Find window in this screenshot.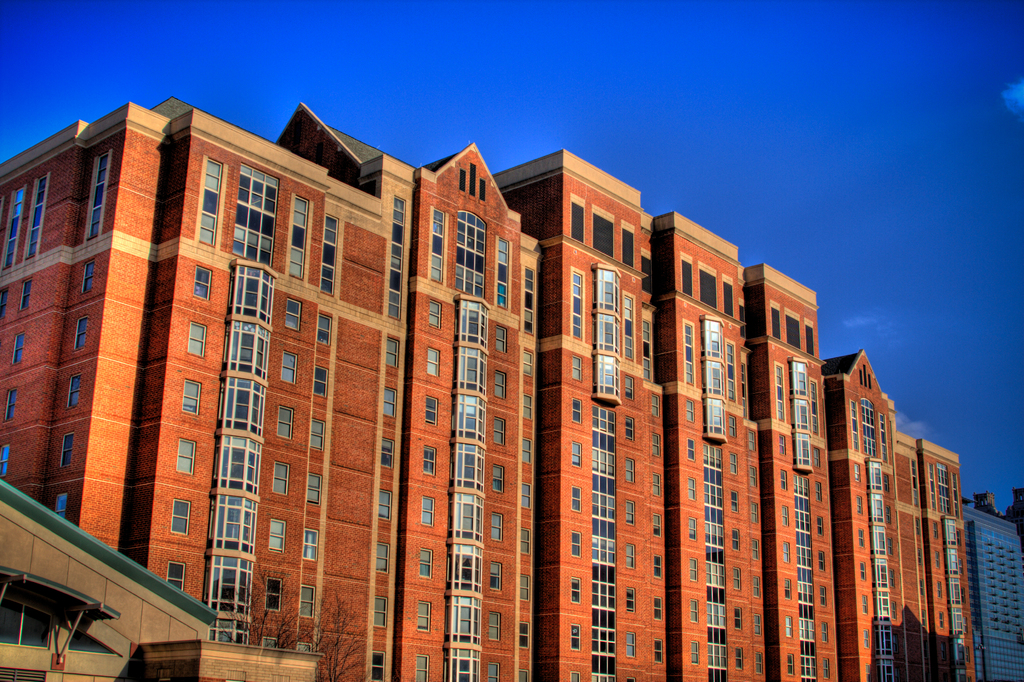
The bounding box for window is 689/641/698/663.
